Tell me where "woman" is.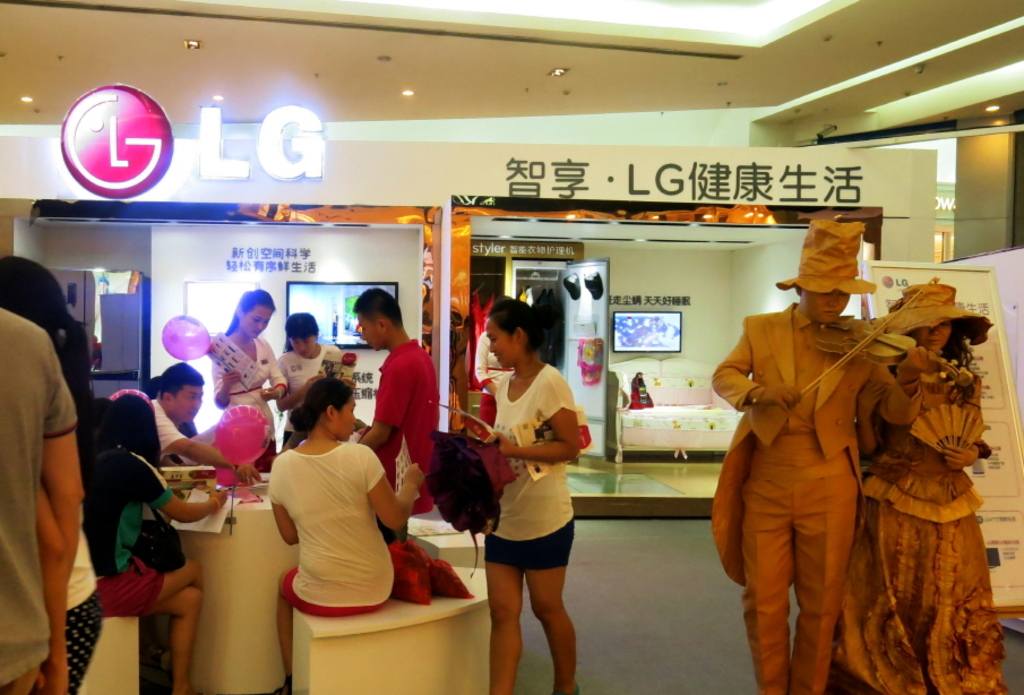
"woman" is at 252 372 411 669.
